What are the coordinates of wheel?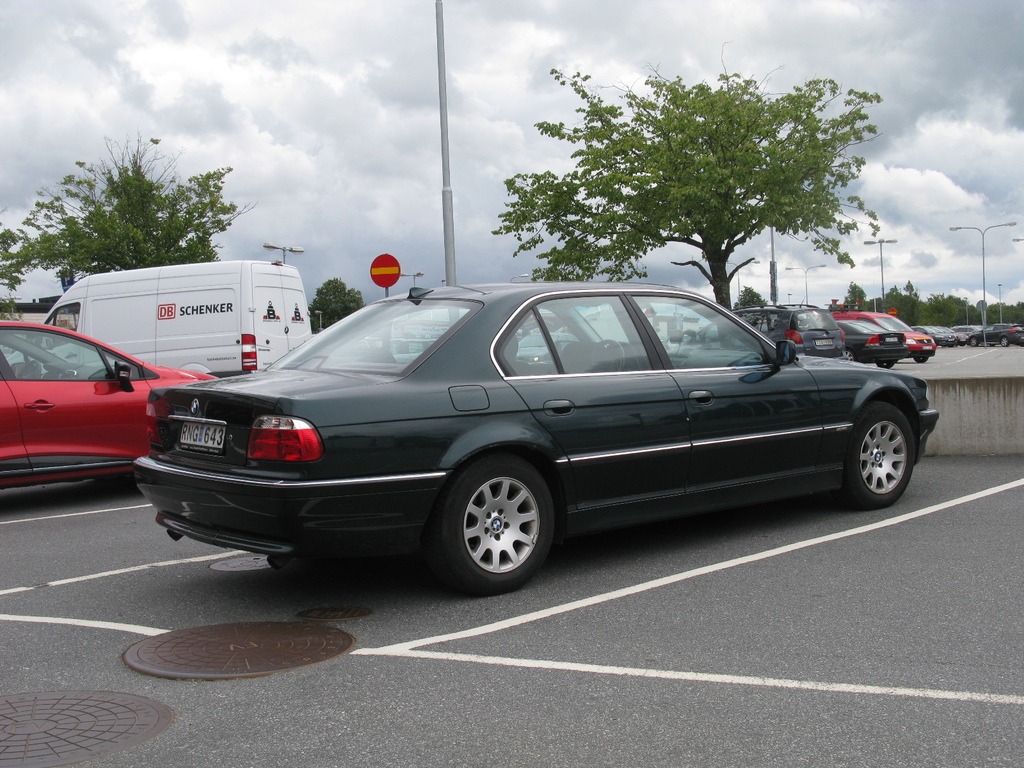
locate(842, 403, 922, 506).
